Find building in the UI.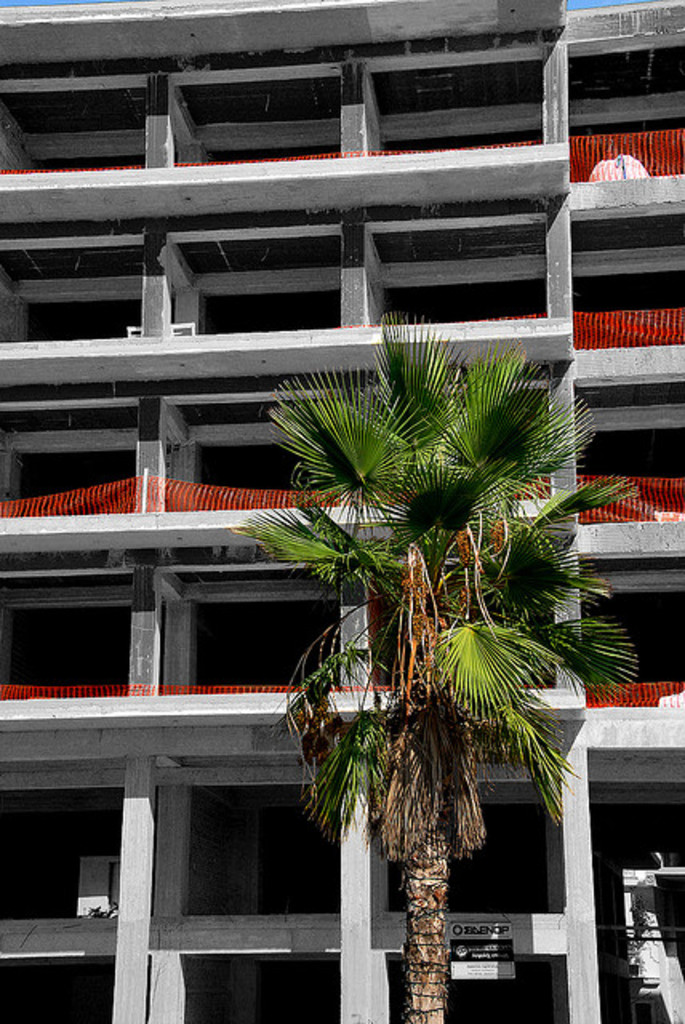
UI element at <box>0,2,683,1022</box>.
